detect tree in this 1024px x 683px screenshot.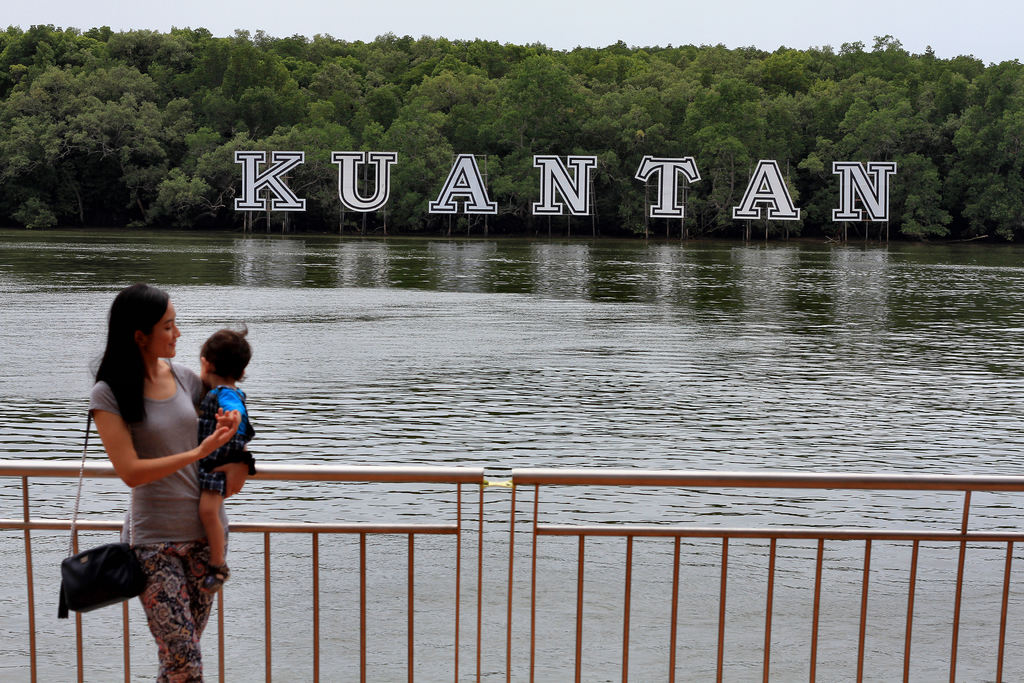
Detection: bbox=[0, 48, 191, 226].
